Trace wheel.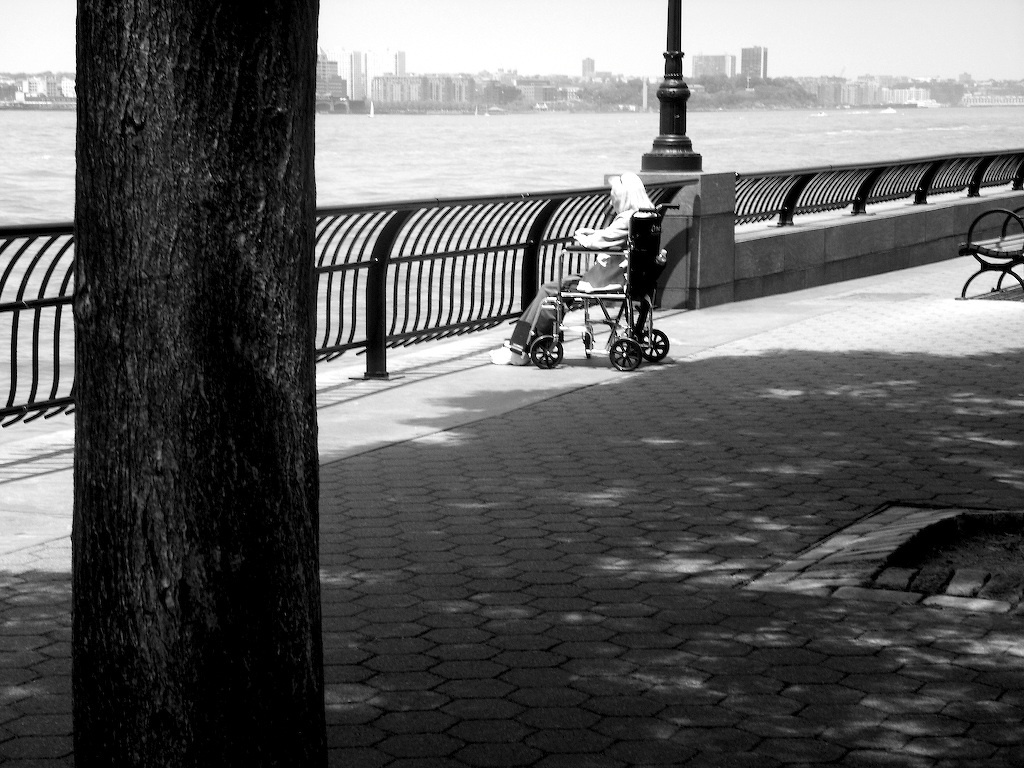
Traced to (611,338,643,367).
